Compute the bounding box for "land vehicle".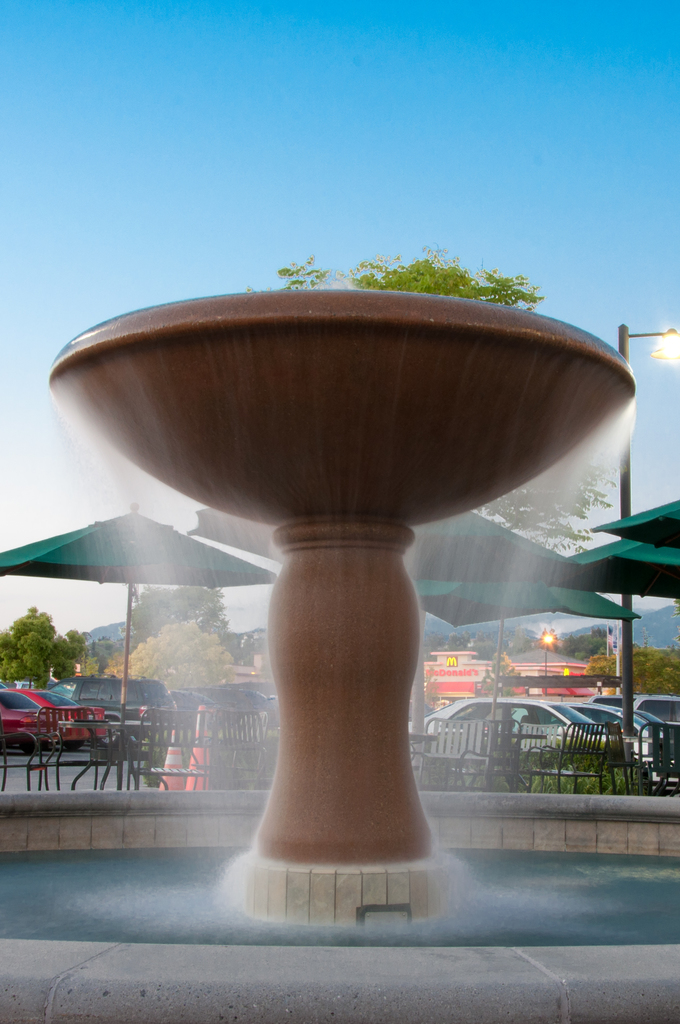
rect(0, 690, 61, 748).
